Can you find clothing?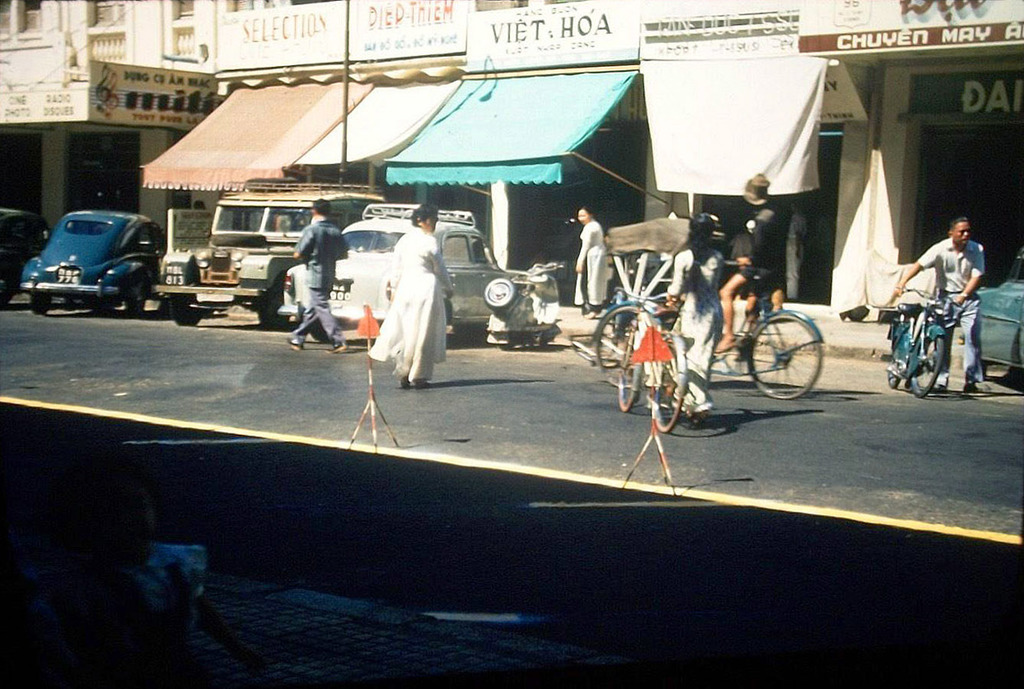
Yes, bounding box: <bbox>669, 253, 728, 412</bbox>.
